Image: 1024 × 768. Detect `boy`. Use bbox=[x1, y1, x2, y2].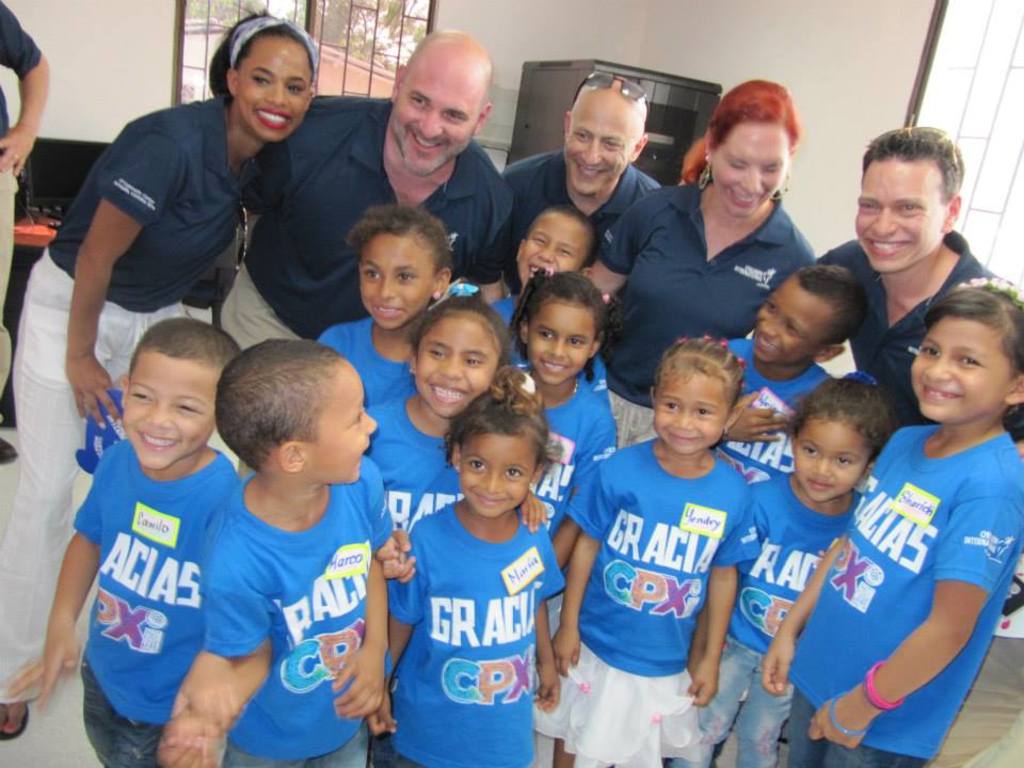
bbox=[762, 274, 1023, 767].
